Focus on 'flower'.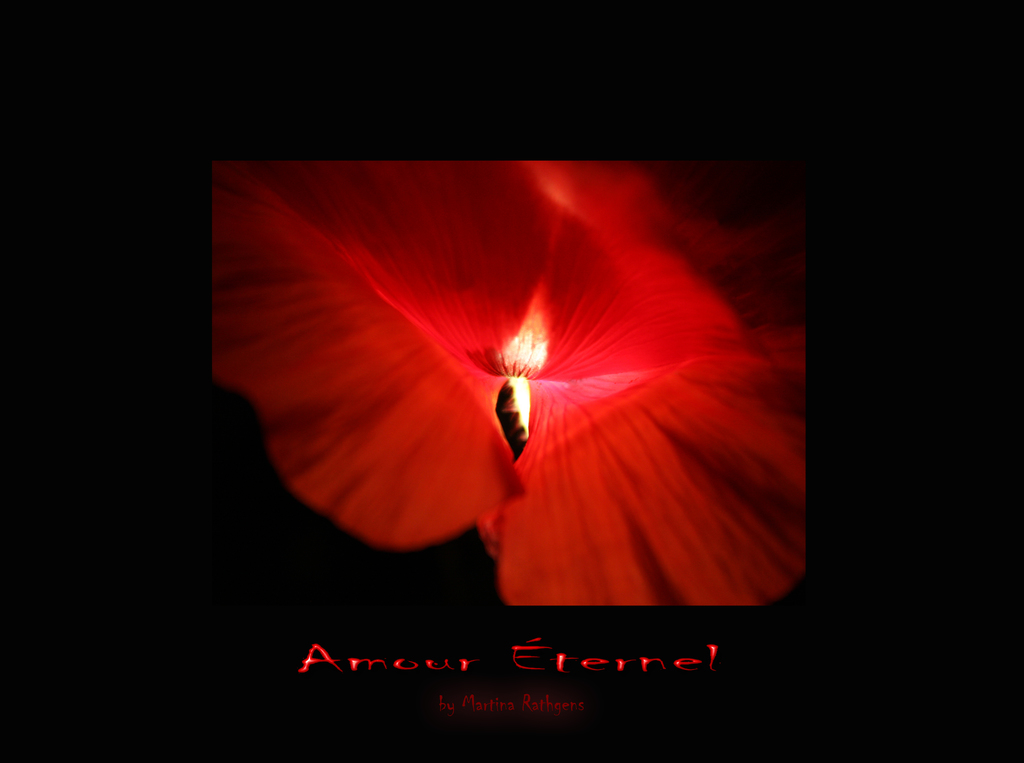
Focused at {"x1": 208, "y1": 161, "x2": 806, "y2": 610}.
